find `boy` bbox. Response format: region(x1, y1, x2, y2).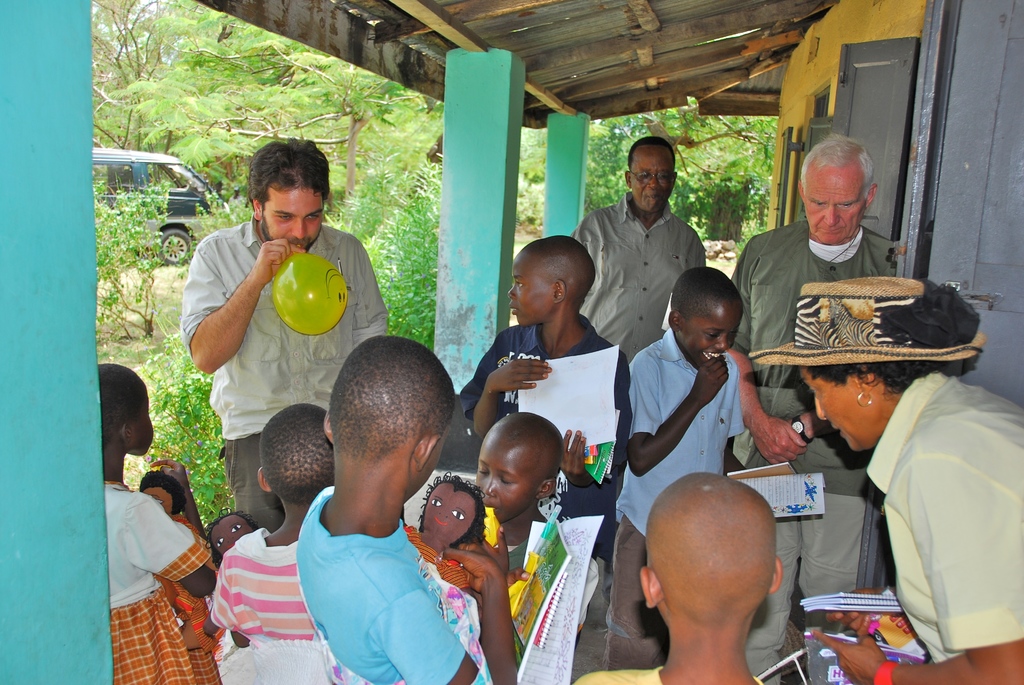
region(568, 467, 770, 684).
